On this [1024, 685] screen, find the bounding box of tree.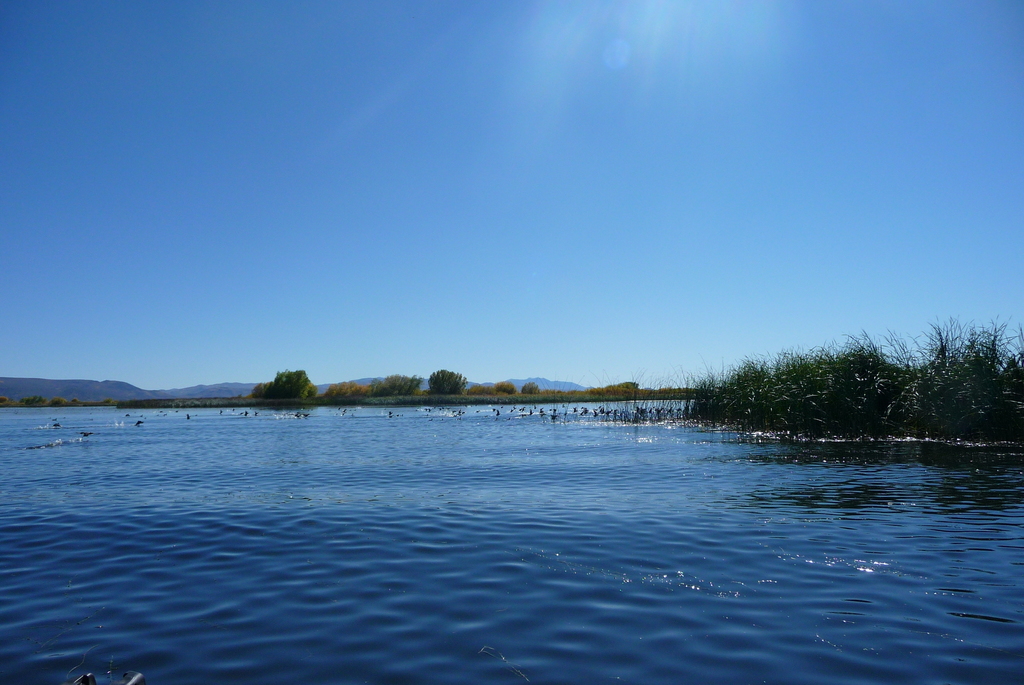
Bounding box: box(423, 361, 470, 396).
